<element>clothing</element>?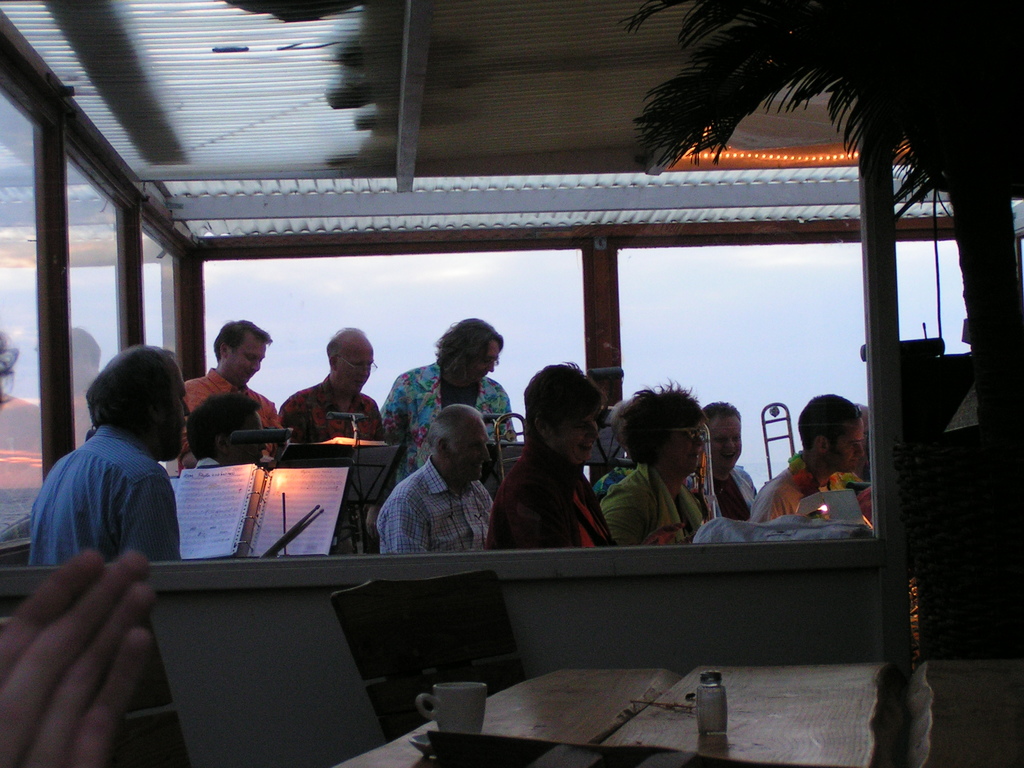
box(177, 368, 298, 446)
